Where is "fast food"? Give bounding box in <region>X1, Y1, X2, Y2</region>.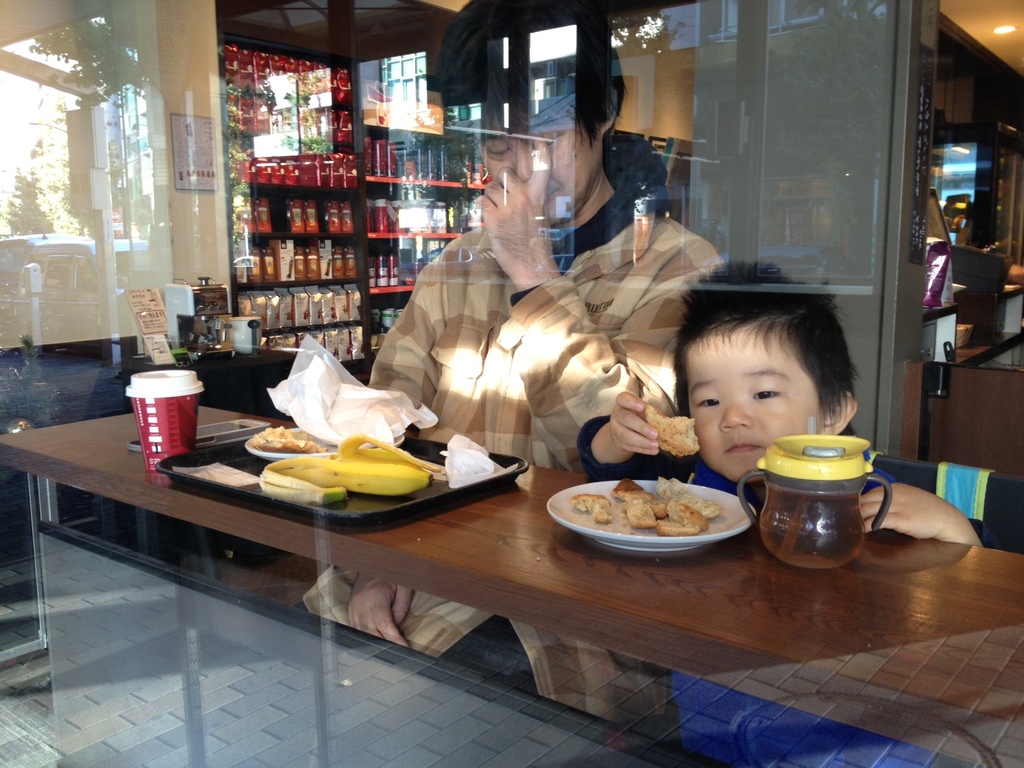
<region>250, 425, 329, 451</region>.
